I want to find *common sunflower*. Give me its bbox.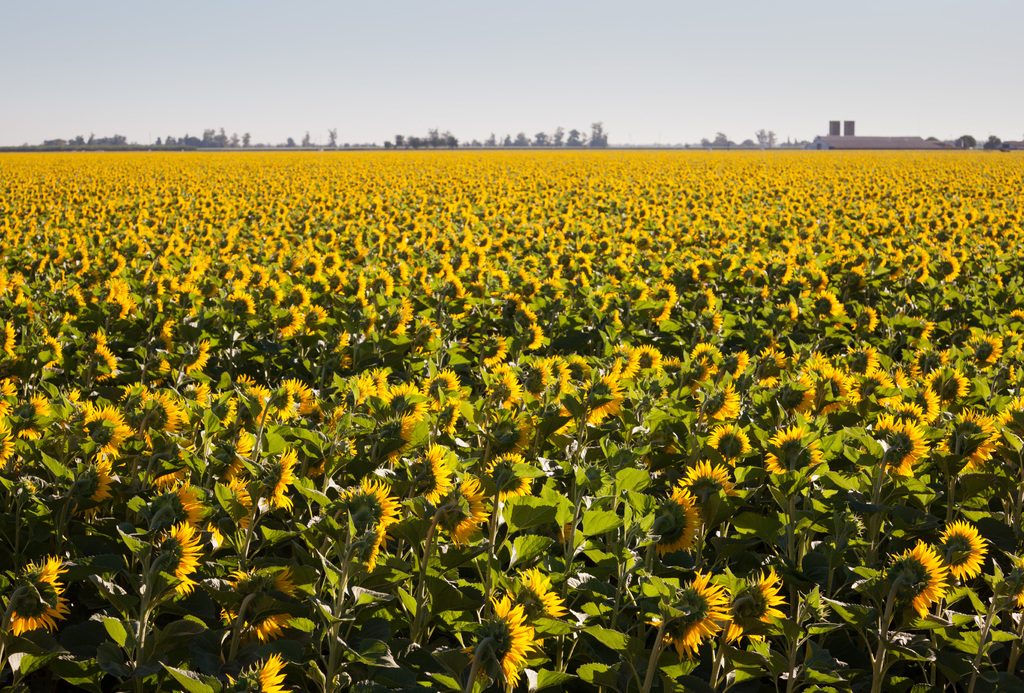
{"left": 371, "top": 273, "right": 397, "bottom": 299}.
